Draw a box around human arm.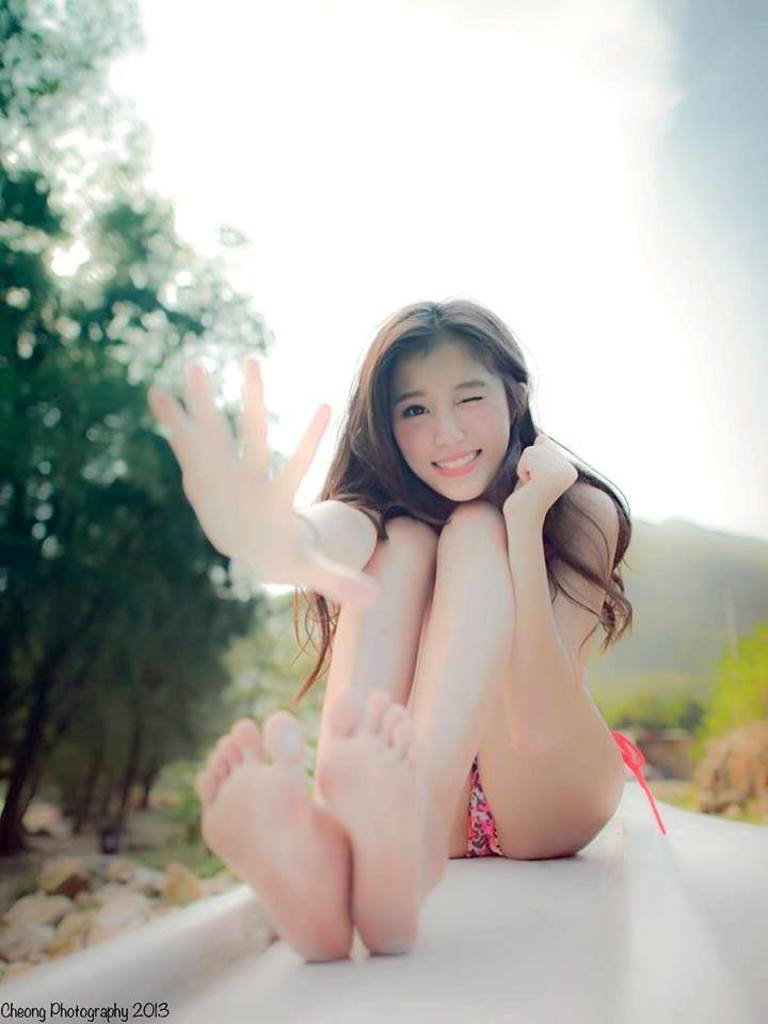
<bbox>505, 428, 622, 748</bbox>.
